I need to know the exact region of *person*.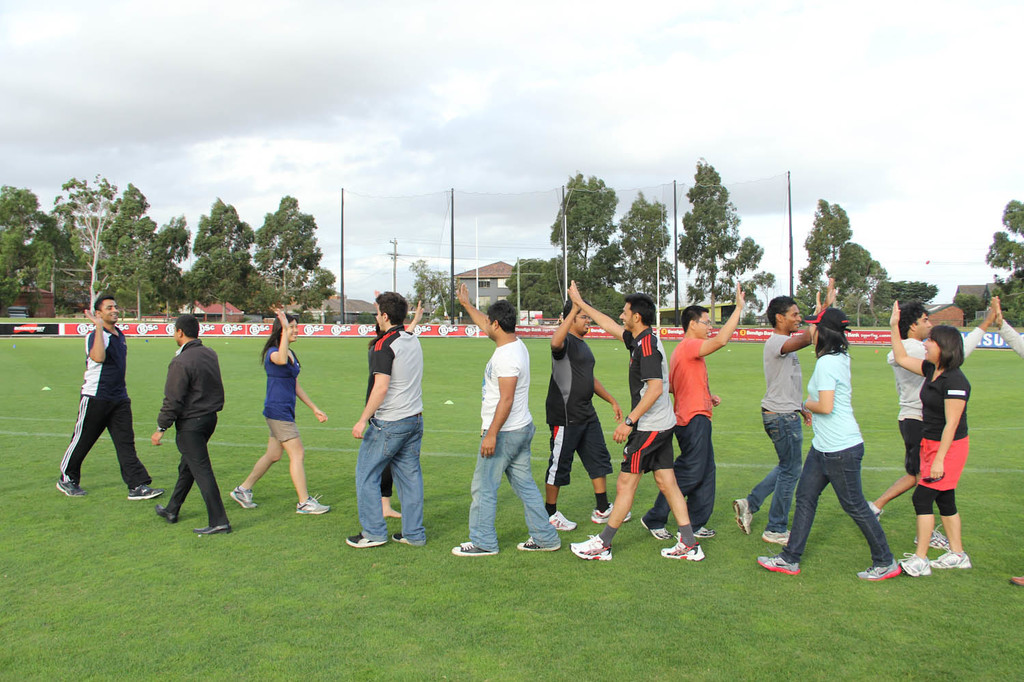
Region: Rect(341, 290, 430, 552).
